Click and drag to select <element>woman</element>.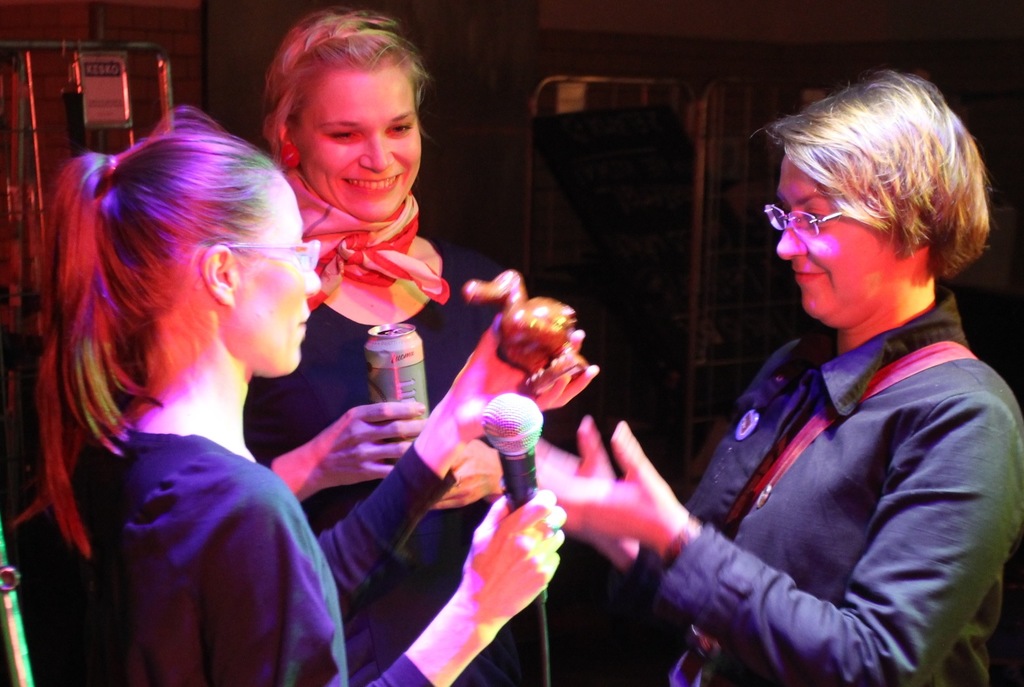
Selection: (x1=239, y1=0, x2=564, y2=686).
